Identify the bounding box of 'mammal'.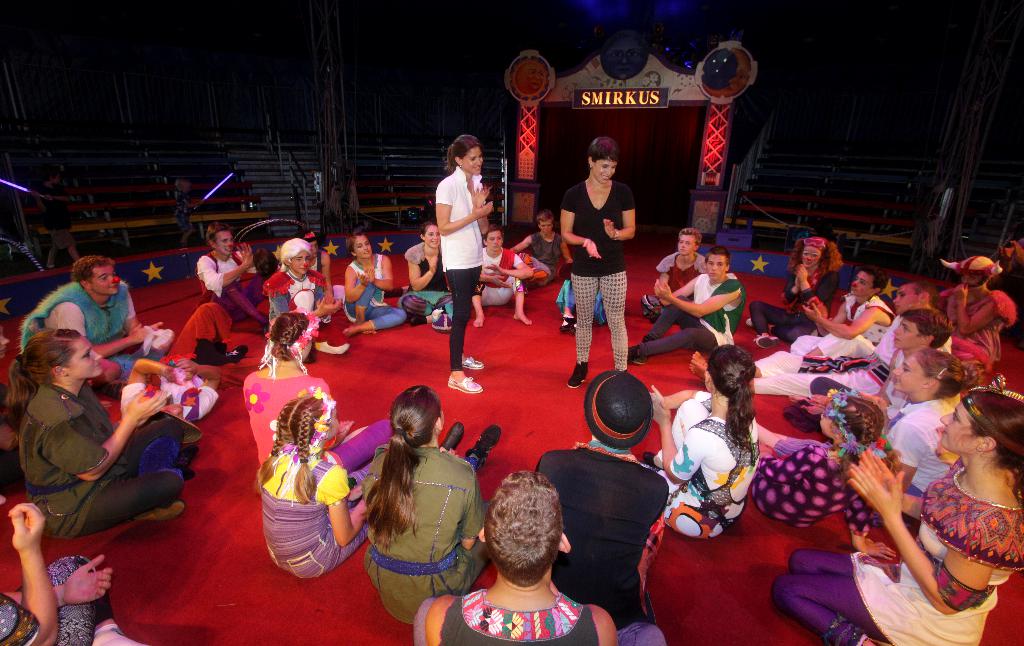
937,256,1013,373.
